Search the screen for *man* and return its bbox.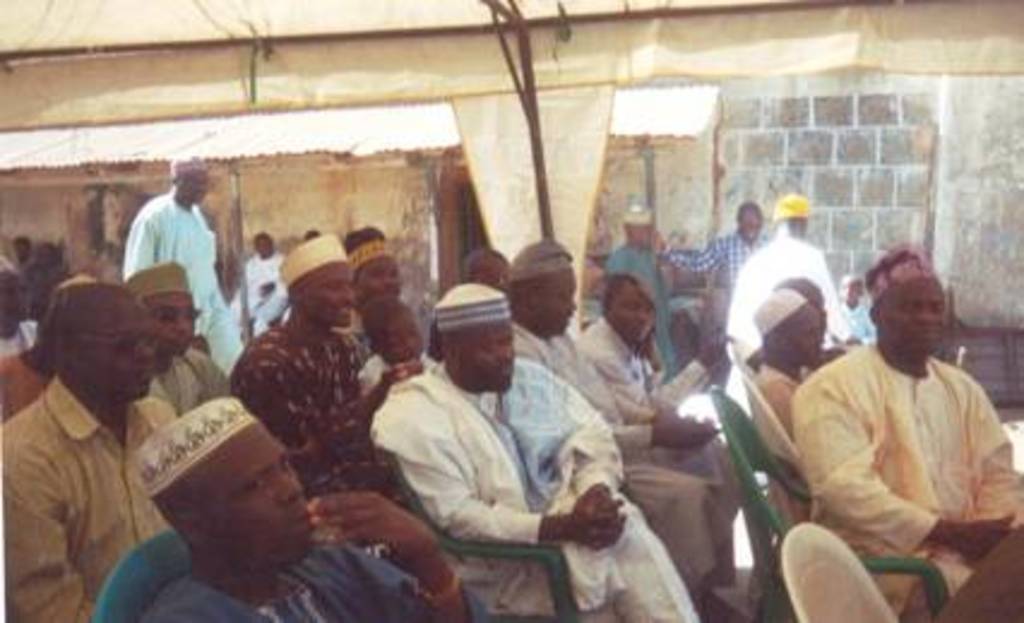
Found: (left=0, top=281, right=185, bottom=621).
